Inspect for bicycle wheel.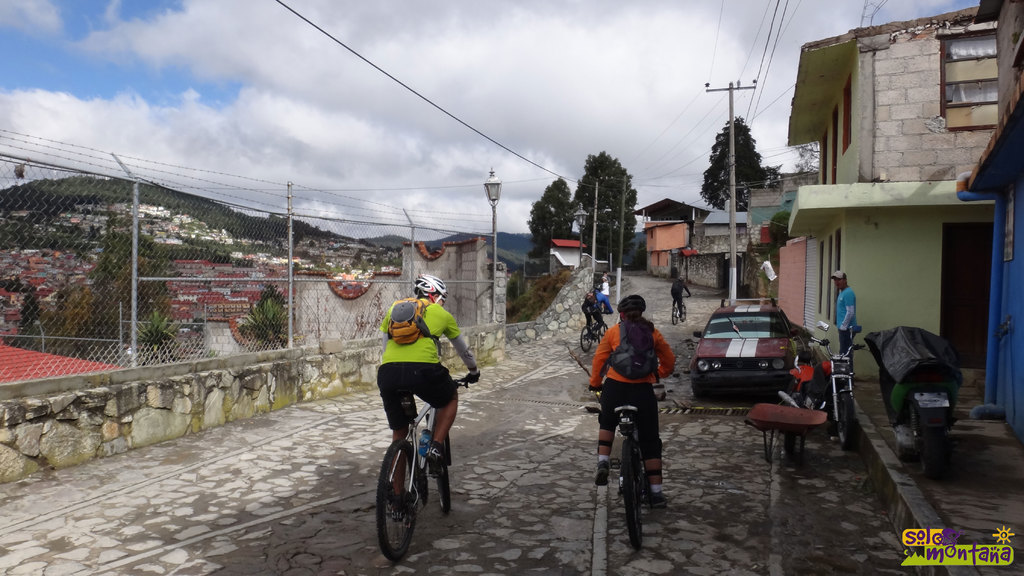
Inspection: crop(621, 440, 645, 554).
